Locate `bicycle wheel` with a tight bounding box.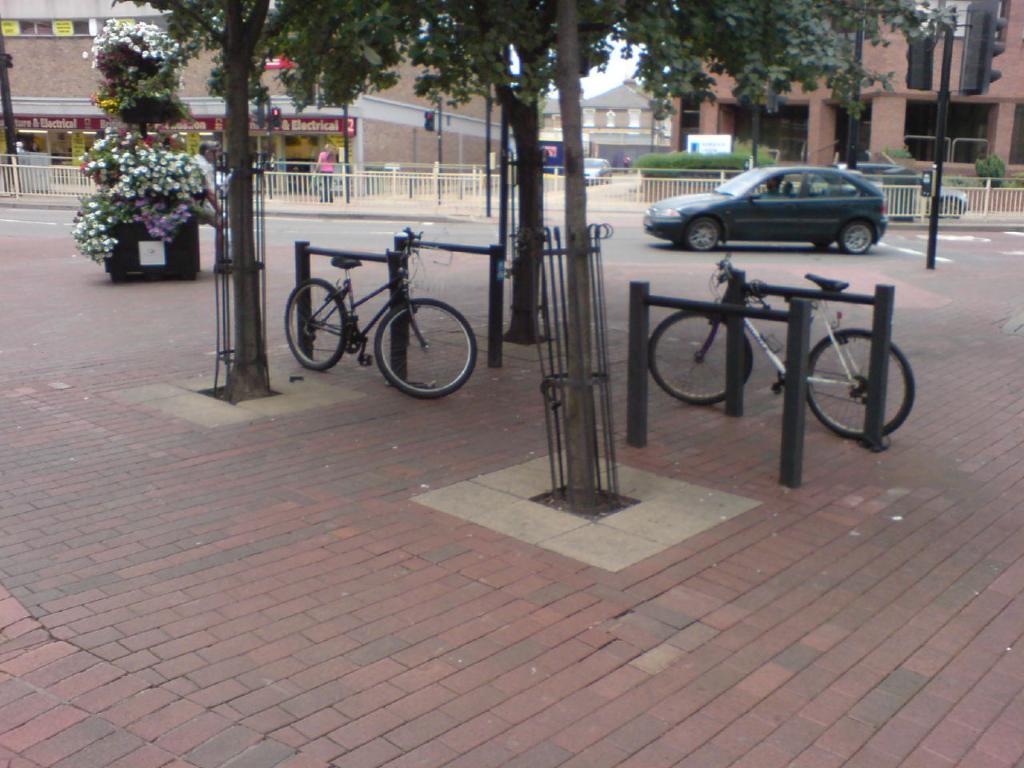
375/295/479/401.
